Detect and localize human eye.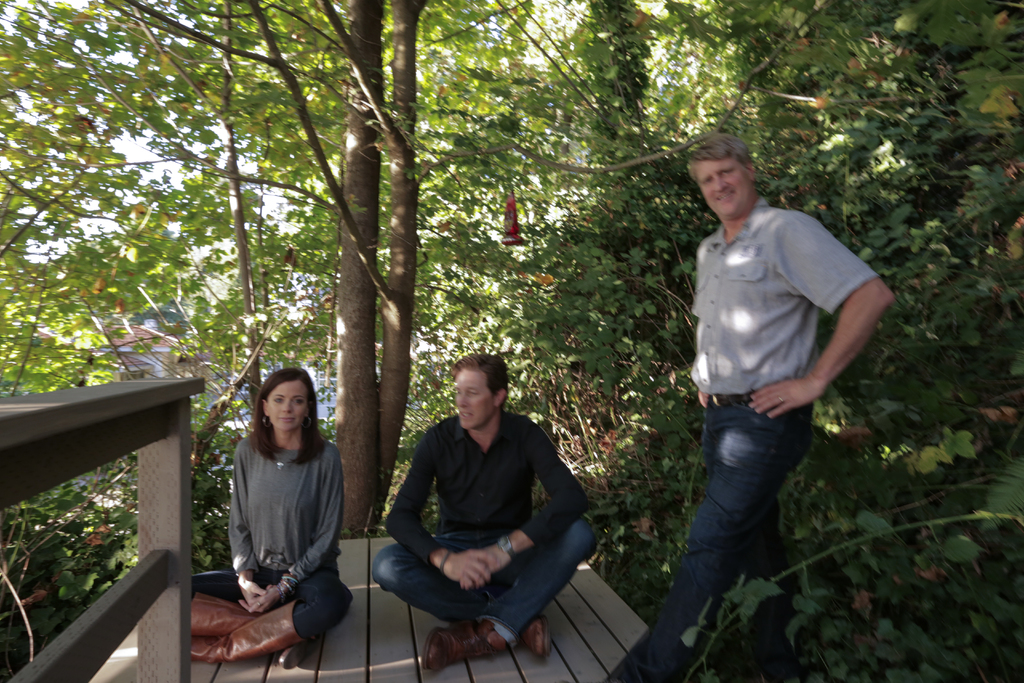
Localized at select_region(720, 169, 733, 176).
